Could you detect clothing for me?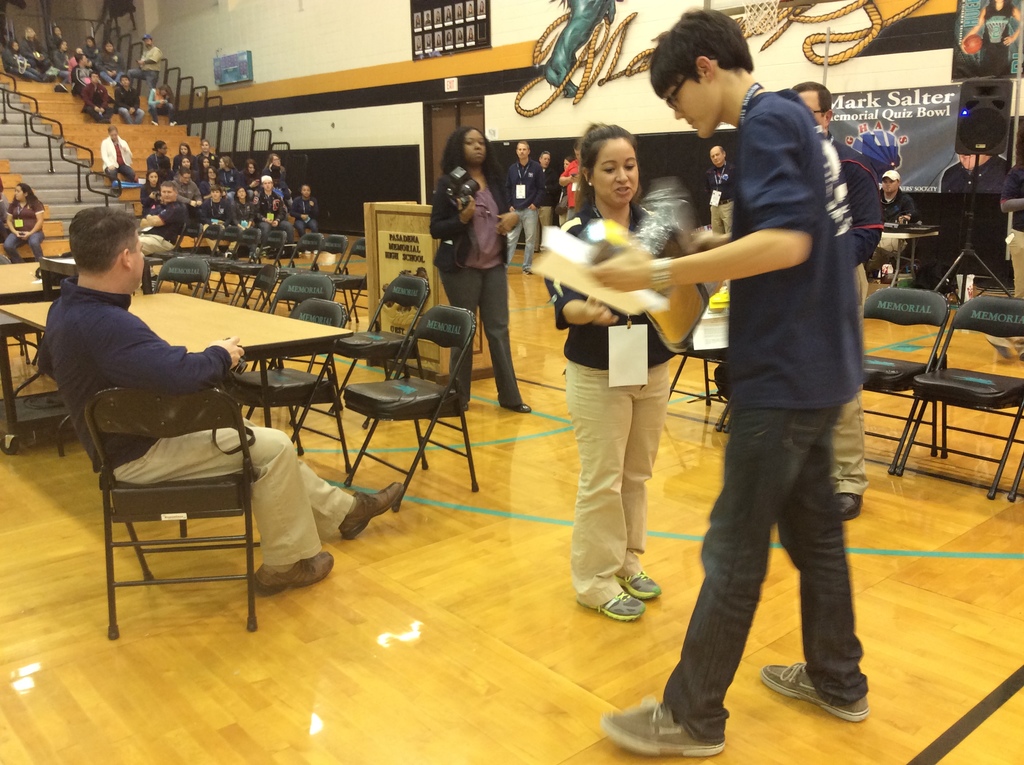
Detection result: (left=129, top=45, right=163, bottom=98).
